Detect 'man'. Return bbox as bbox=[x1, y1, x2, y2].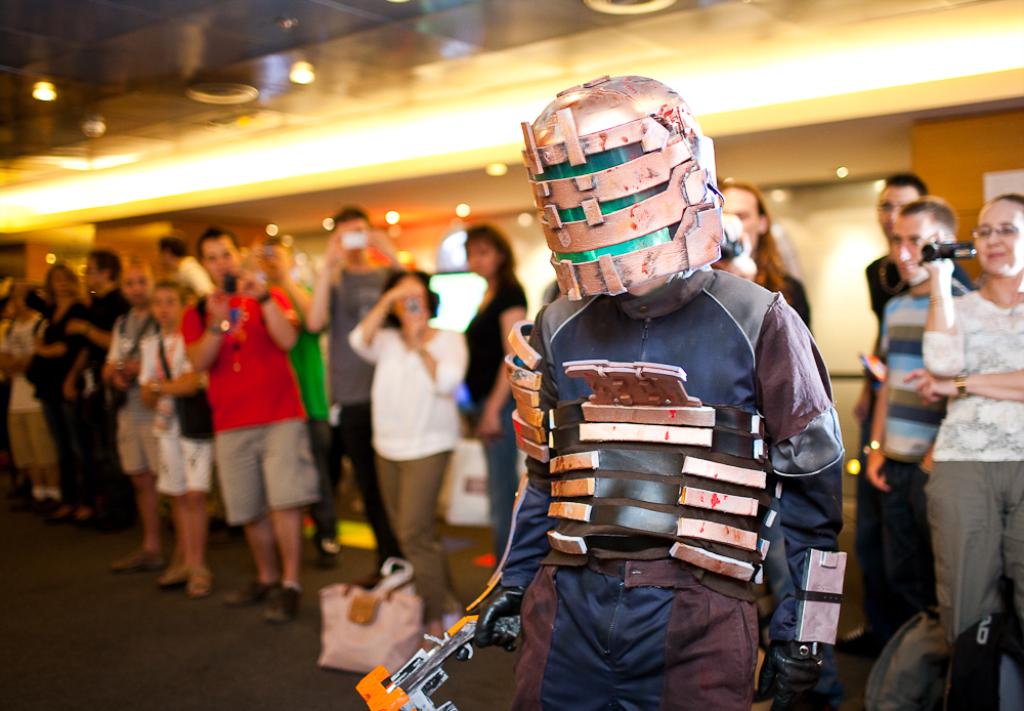
bbox=[0, 275, 66, 514].
